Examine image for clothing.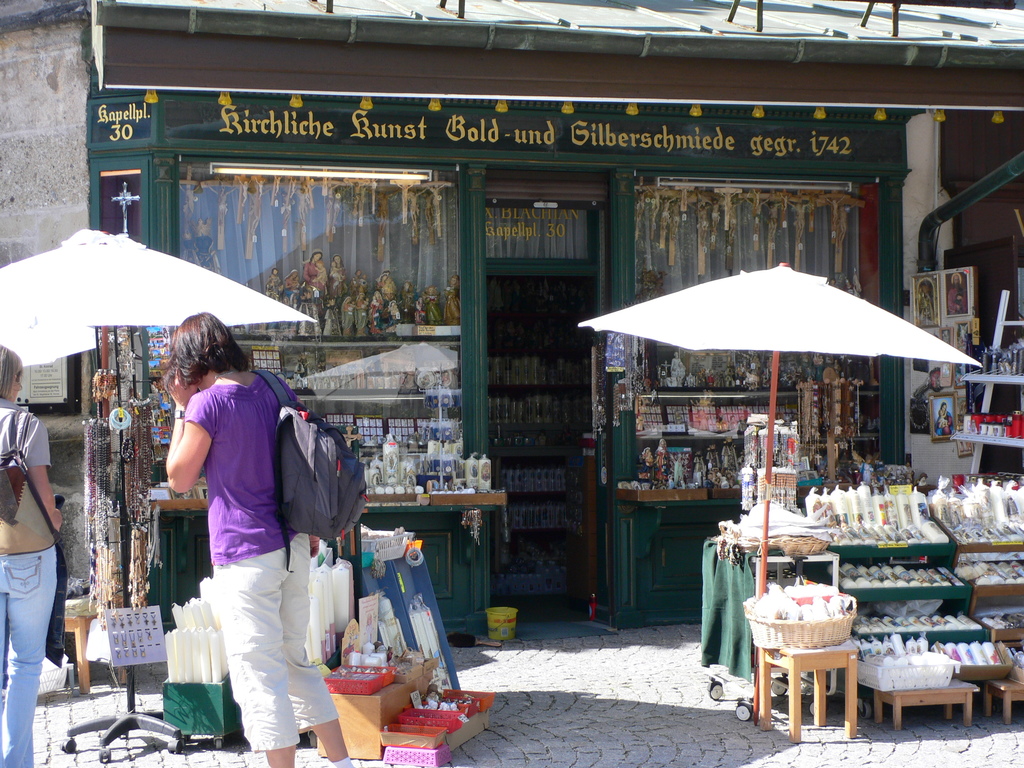
Examination result: bbox(285, 271, 293, 308).
